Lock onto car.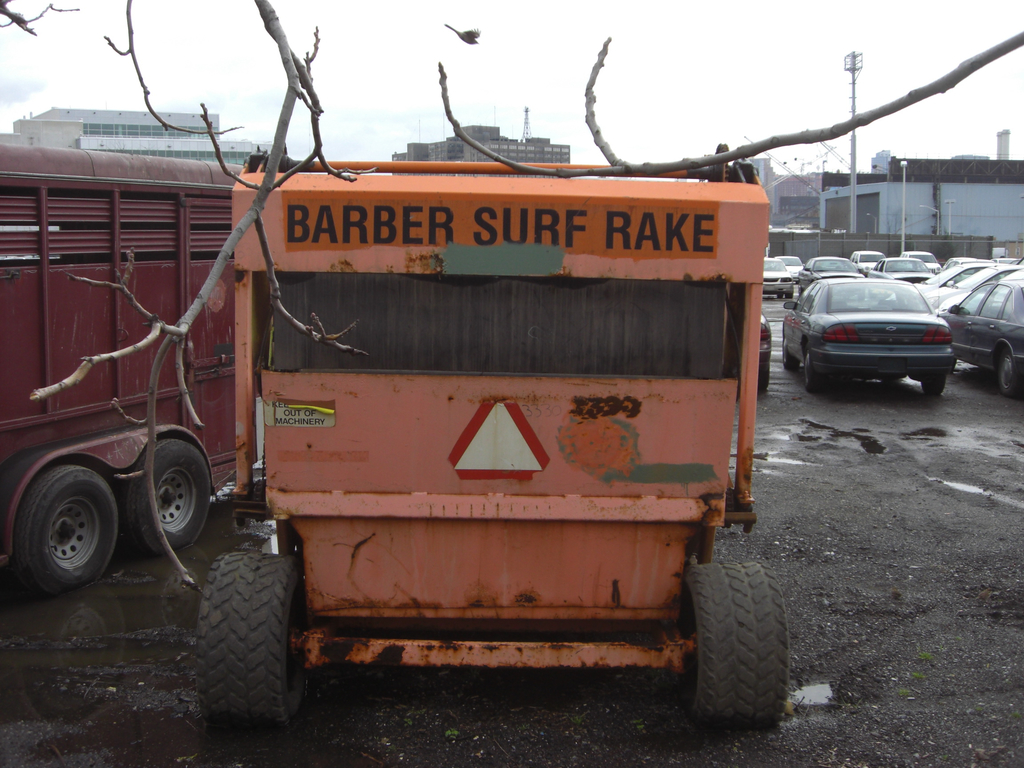
Locked: 760 255 796 299.
